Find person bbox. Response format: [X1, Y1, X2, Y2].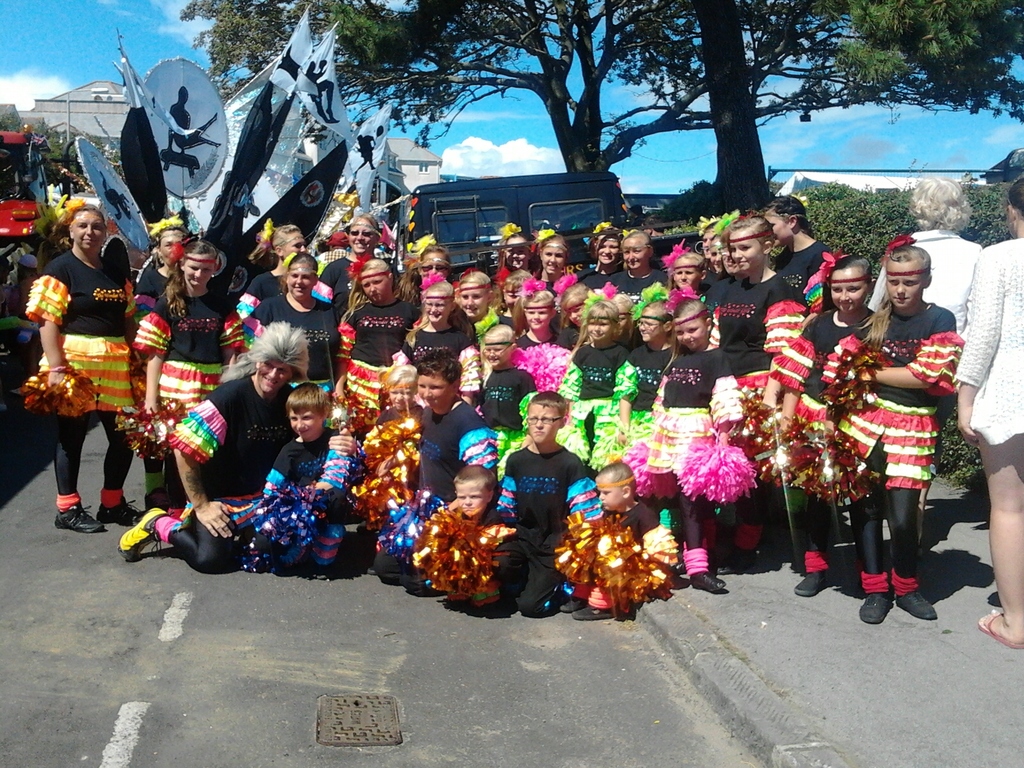
[613, 296, 675, 459].
